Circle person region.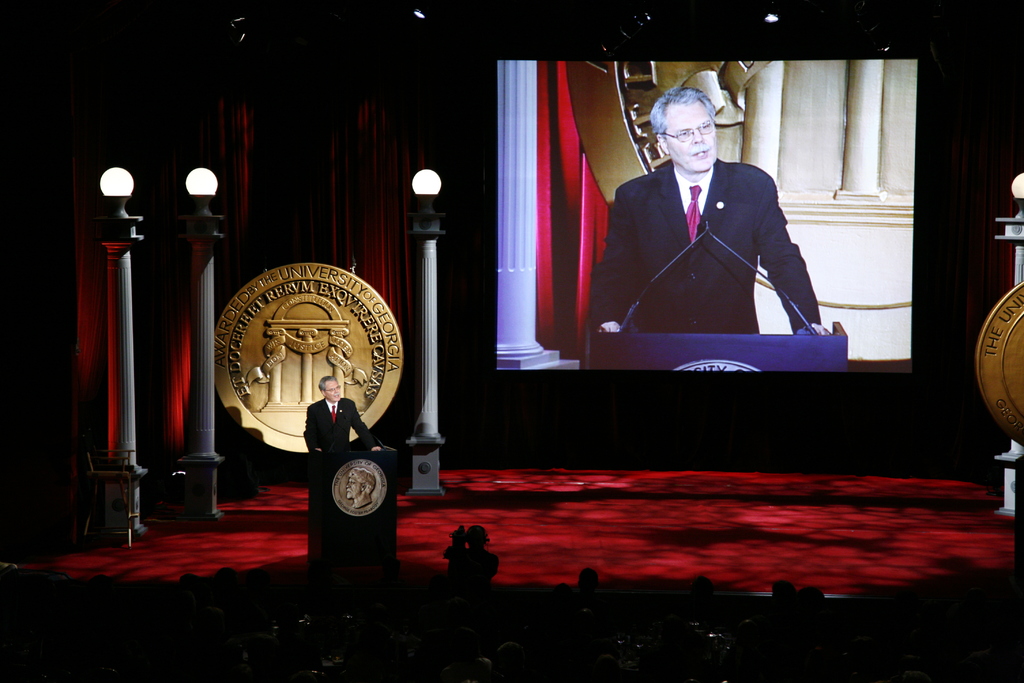
Region: <region>302, 372, 374, 454</region>.
